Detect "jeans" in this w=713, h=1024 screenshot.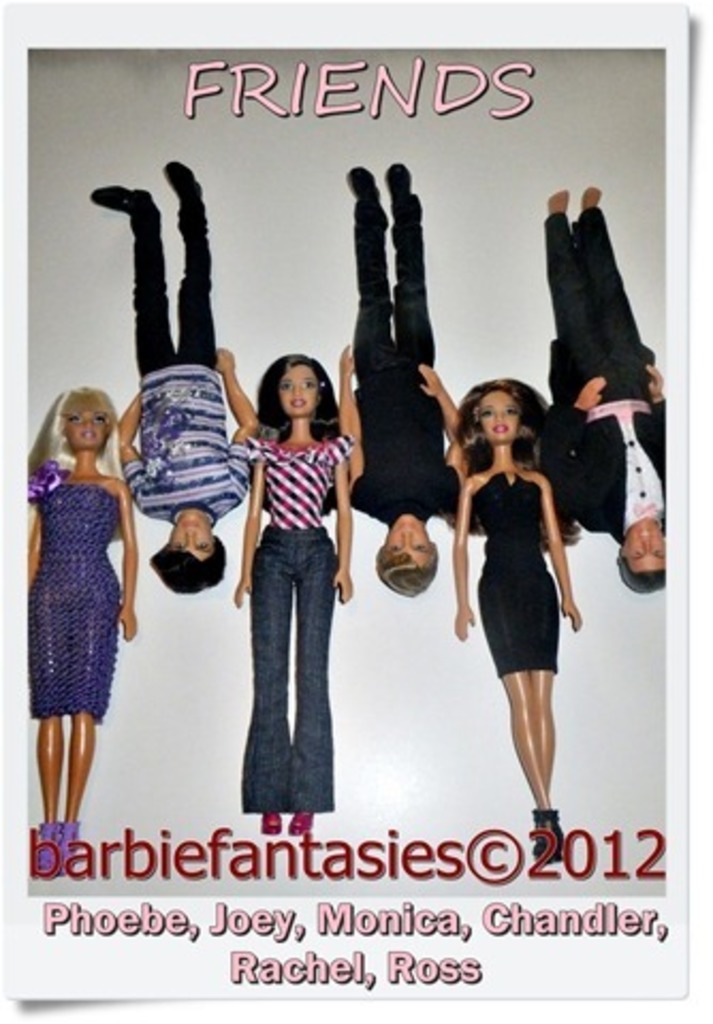
Detection: 245:512:350:811.
